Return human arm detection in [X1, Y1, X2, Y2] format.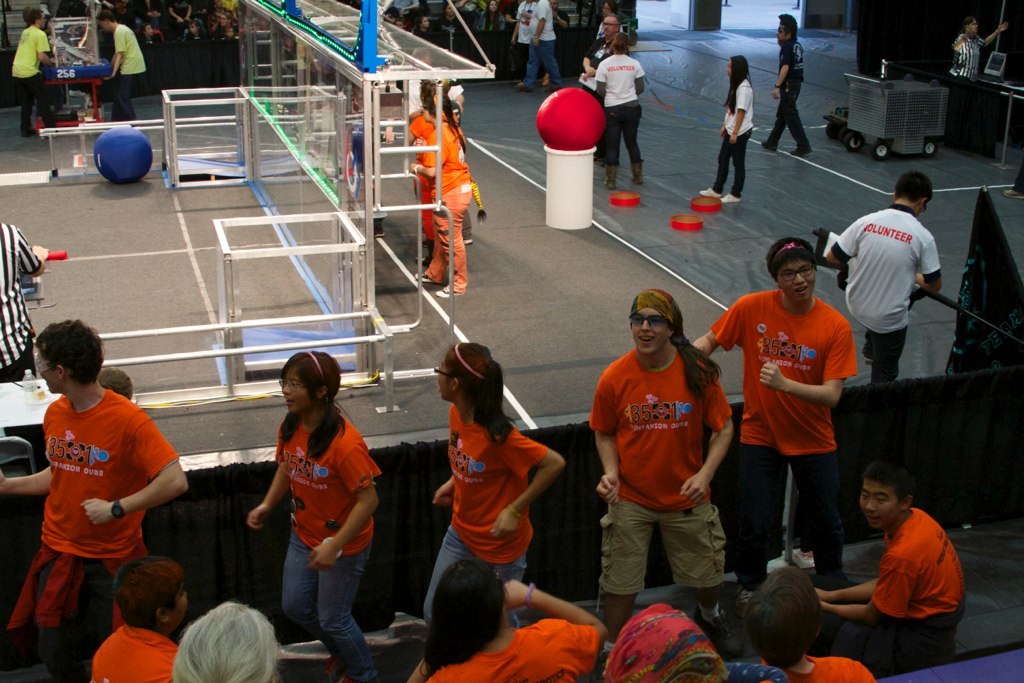
[584, 370, 621, 509].
